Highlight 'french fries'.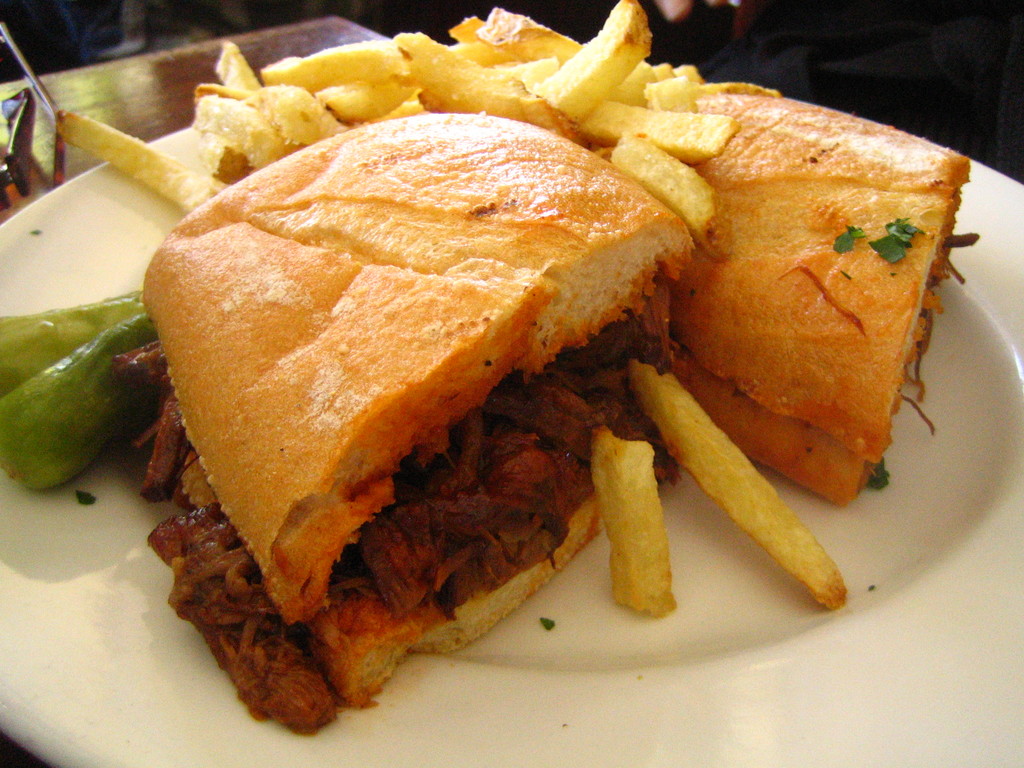
Highlighted region: detection(614, 122, 723, 239).
